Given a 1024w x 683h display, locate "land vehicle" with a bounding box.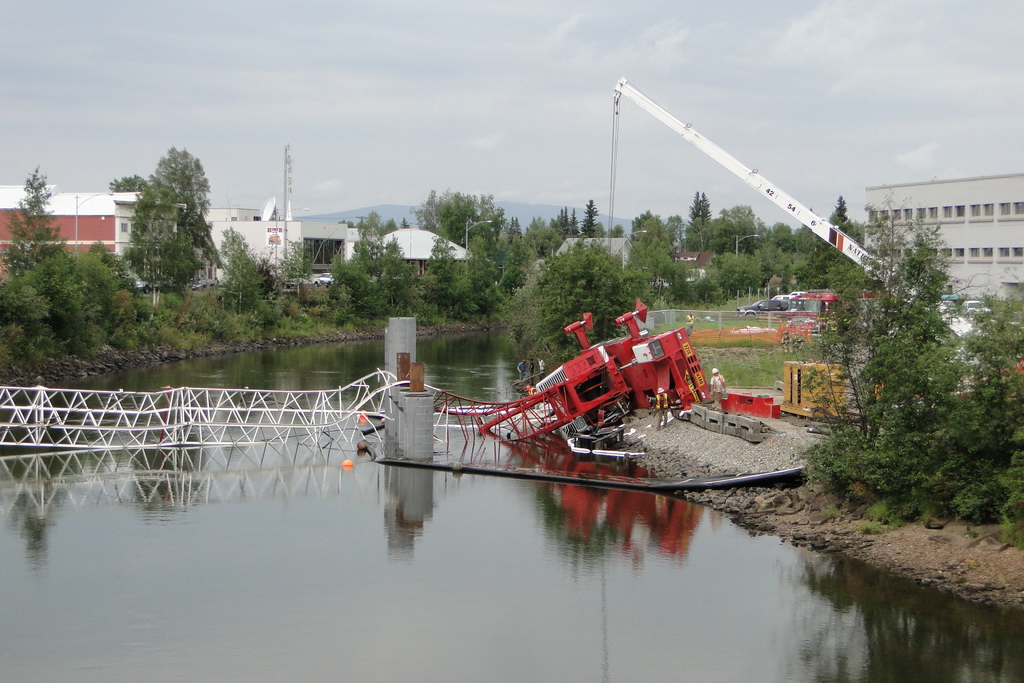
Located: l=769, t=294, r=792, b=302.
